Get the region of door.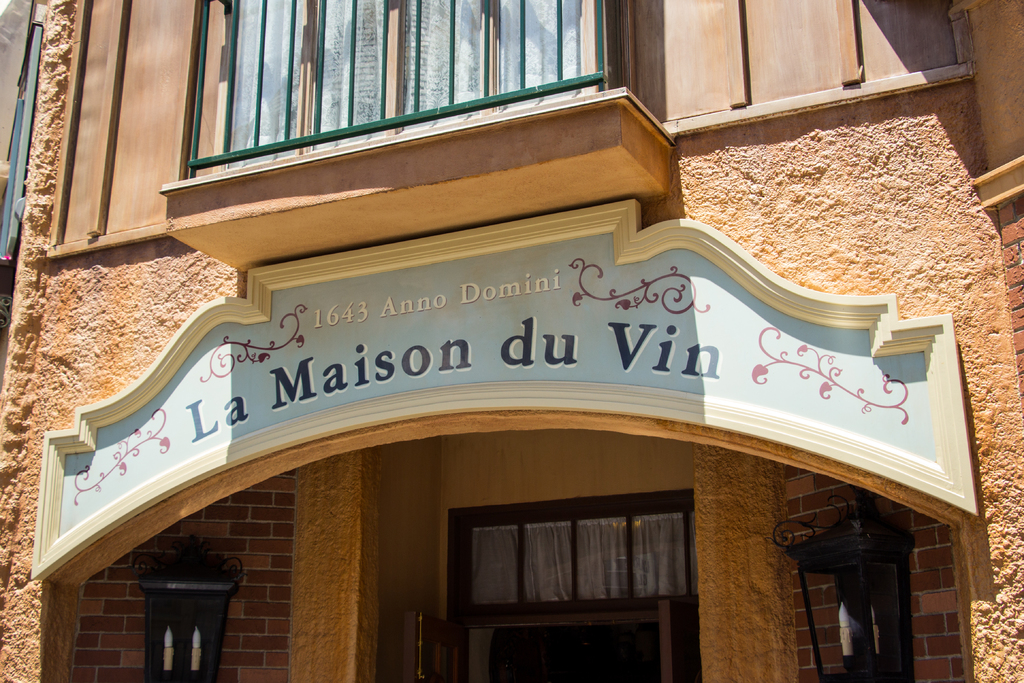
bbox(405, 613, 467, 682).
